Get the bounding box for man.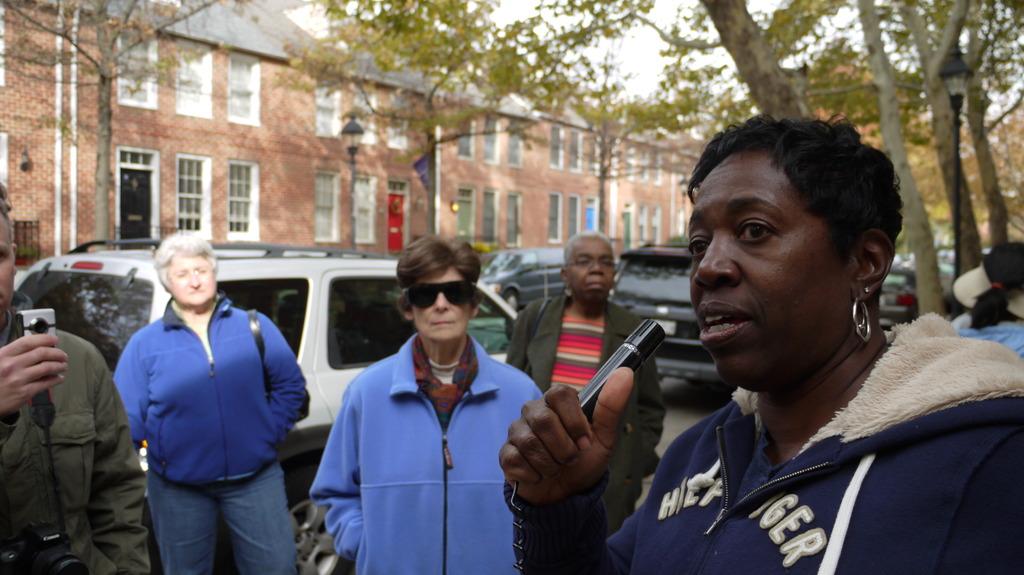
bbox=(0, 201, 152, 574).
